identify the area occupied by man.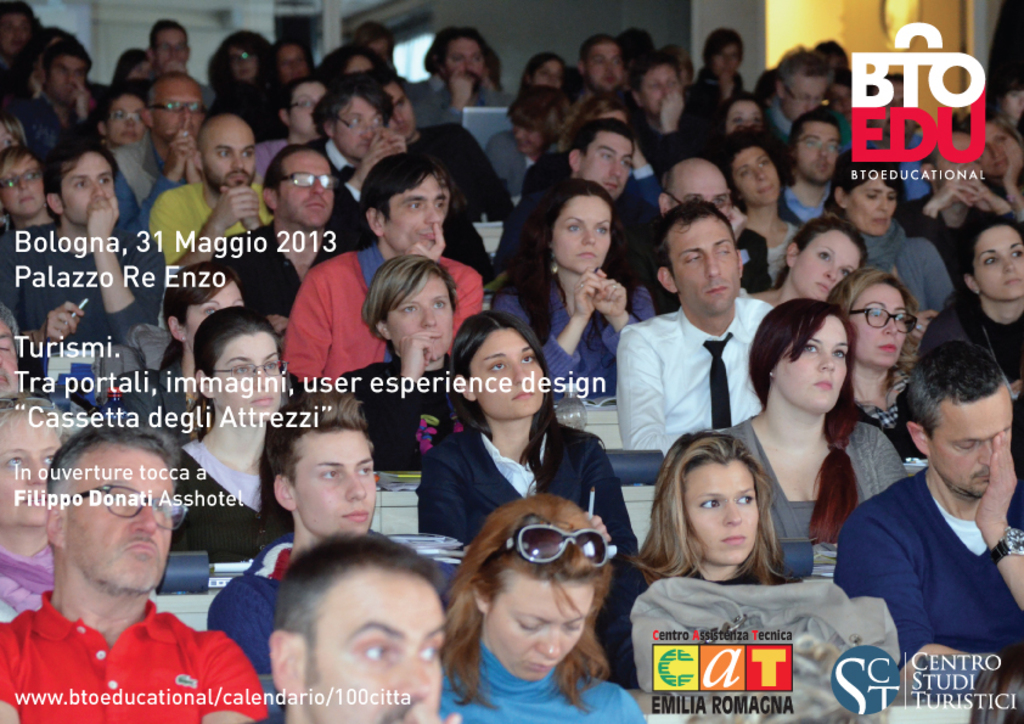
Area: bbox=[18, 40, 97, 157].
